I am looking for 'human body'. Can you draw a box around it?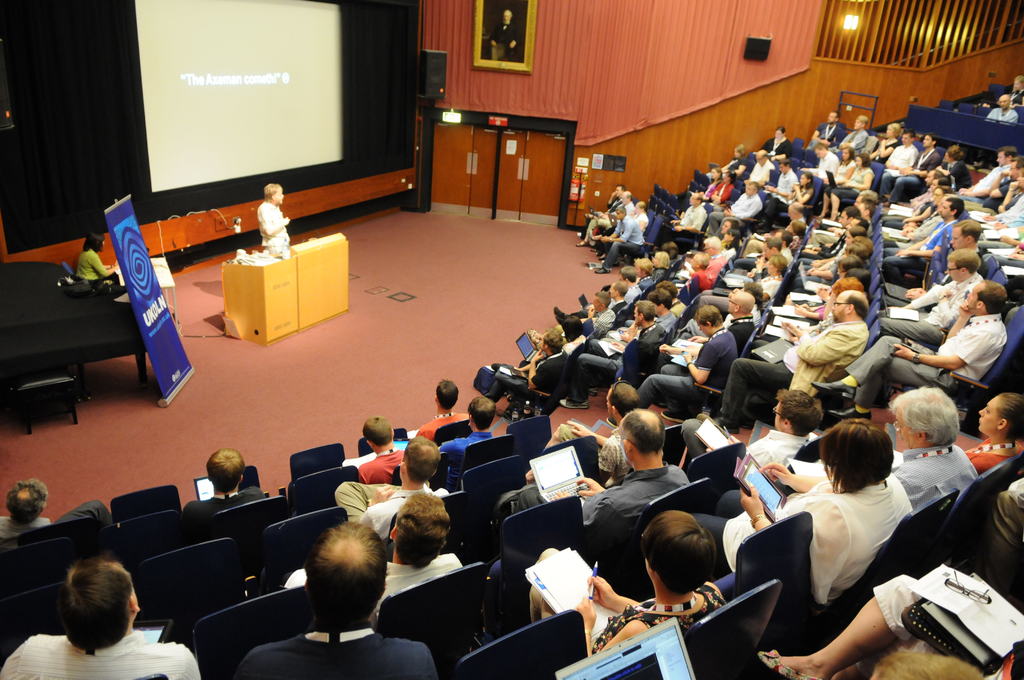
Sure, the bounding box is region(73, 250, 122, 291).
